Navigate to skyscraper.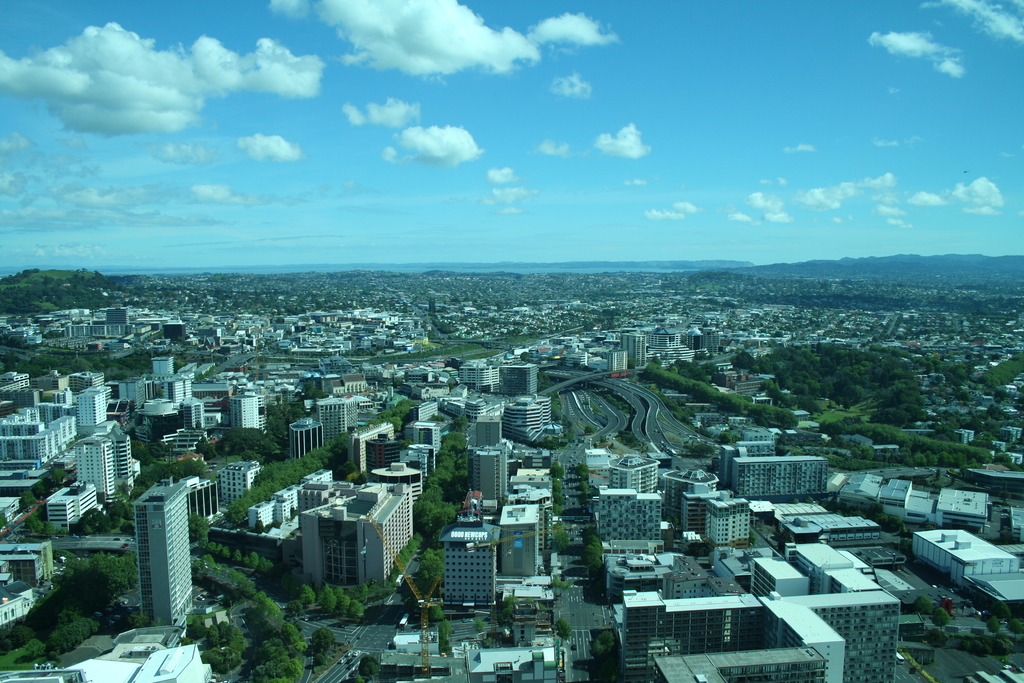
Navigation target: 154,355,176,375.
